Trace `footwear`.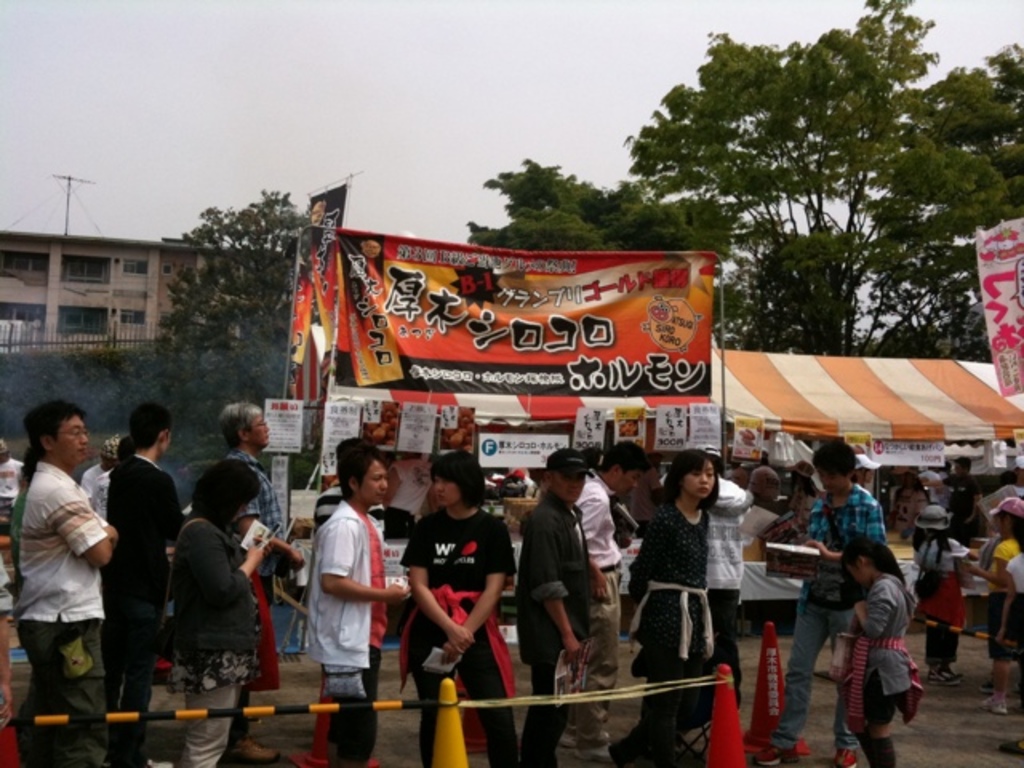
Traced to bbox=[229, 736, 282, 766].
